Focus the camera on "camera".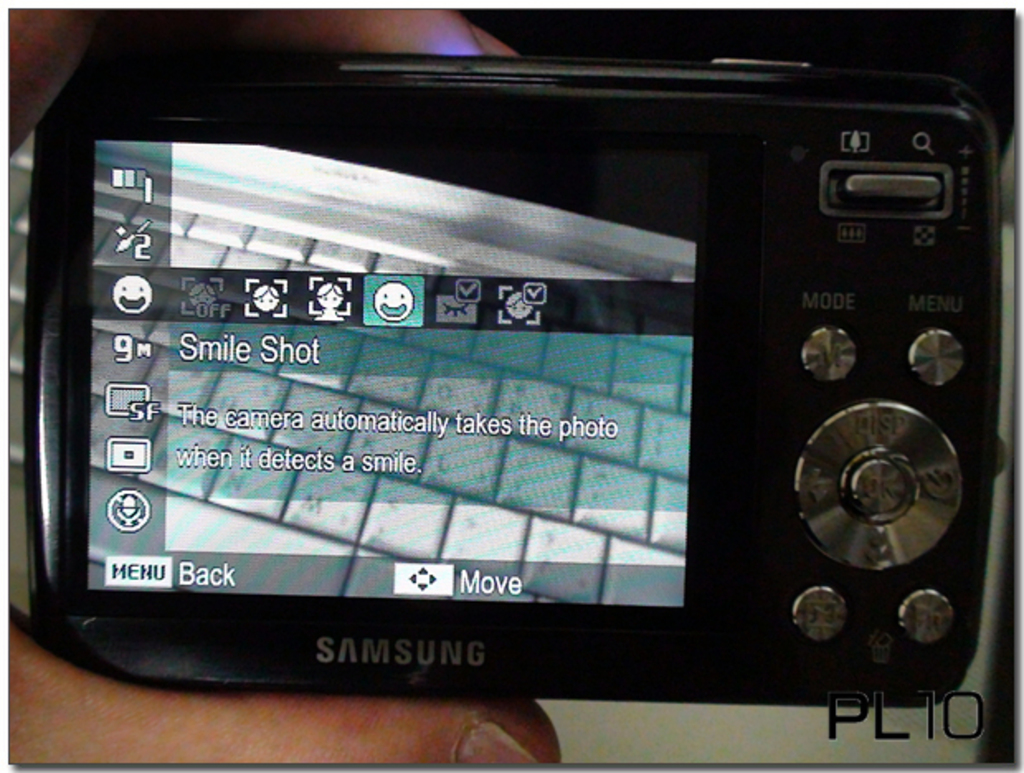
Focus region: [x1=0, y1=7, x2=1021, y2=766].
